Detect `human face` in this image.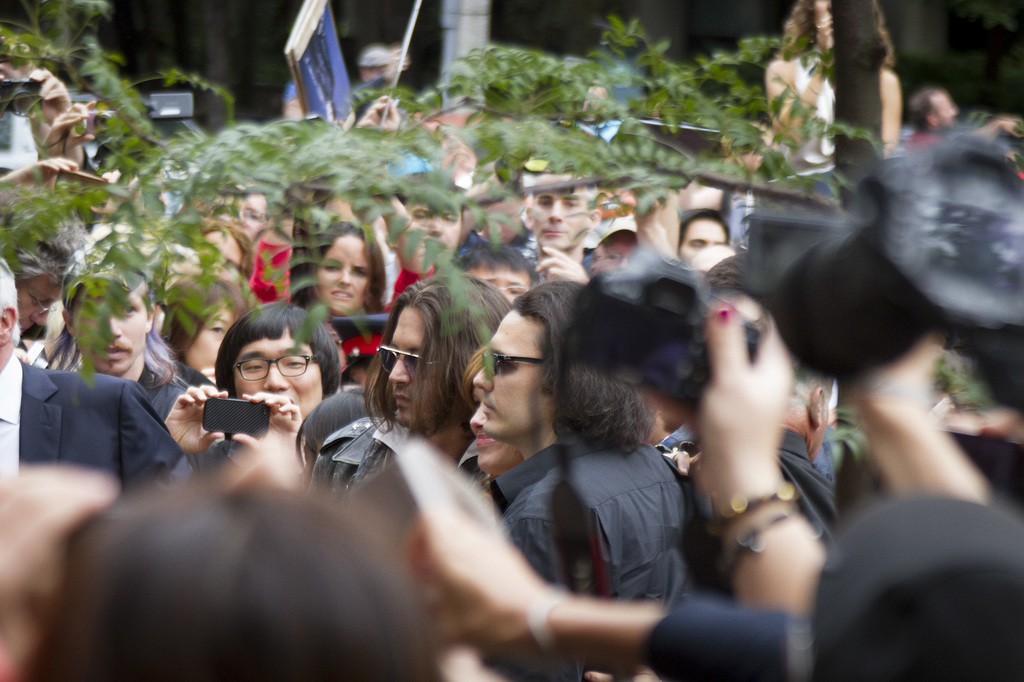
Detection: rect(399, 200, 460, 270).
